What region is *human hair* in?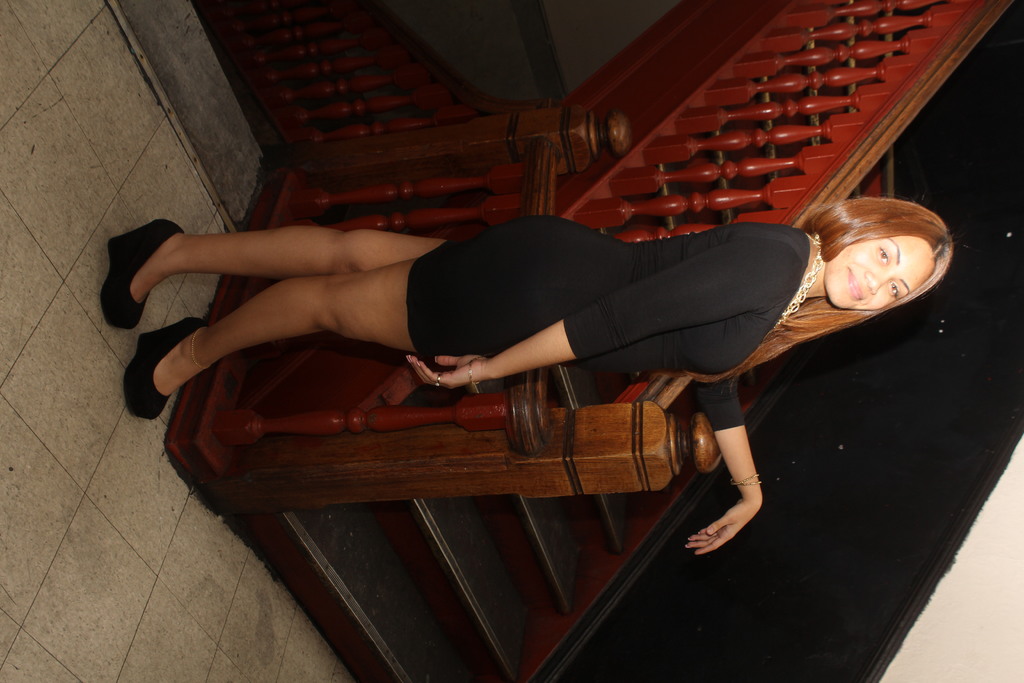
x1=653 y1=195 x2=954 y2=391.
